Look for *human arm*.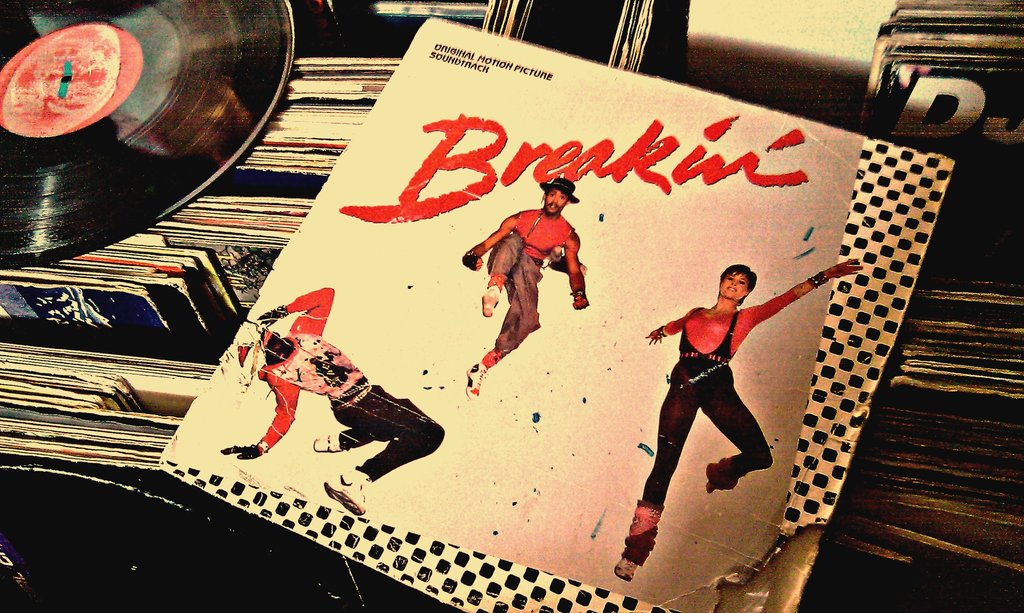
Found: 757,268,836,360.
